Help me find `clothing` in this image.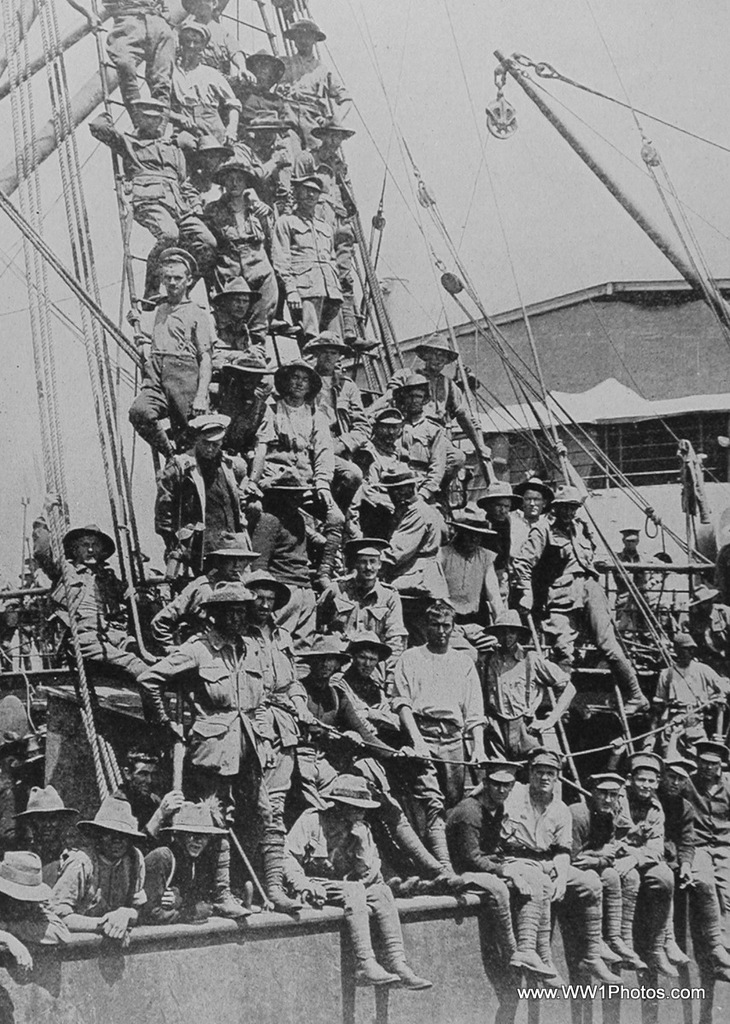
Found it: detection(300, 143, 369, 226).
